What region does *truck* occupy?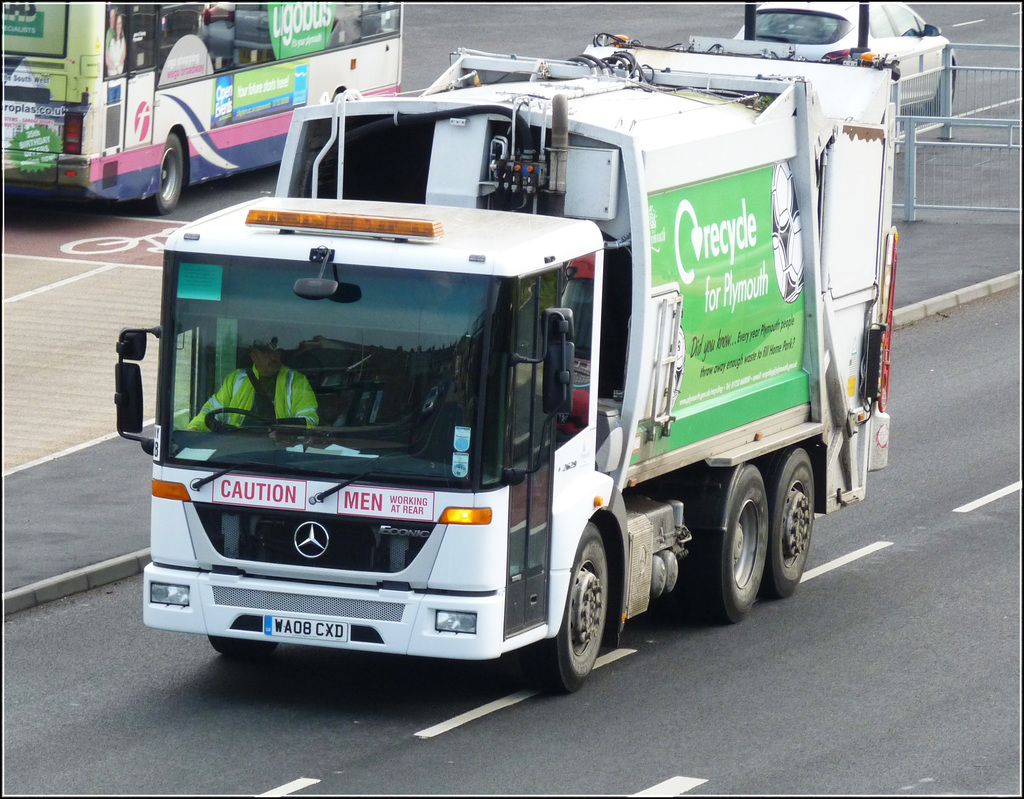
rect(120, 51, 902, 705).
